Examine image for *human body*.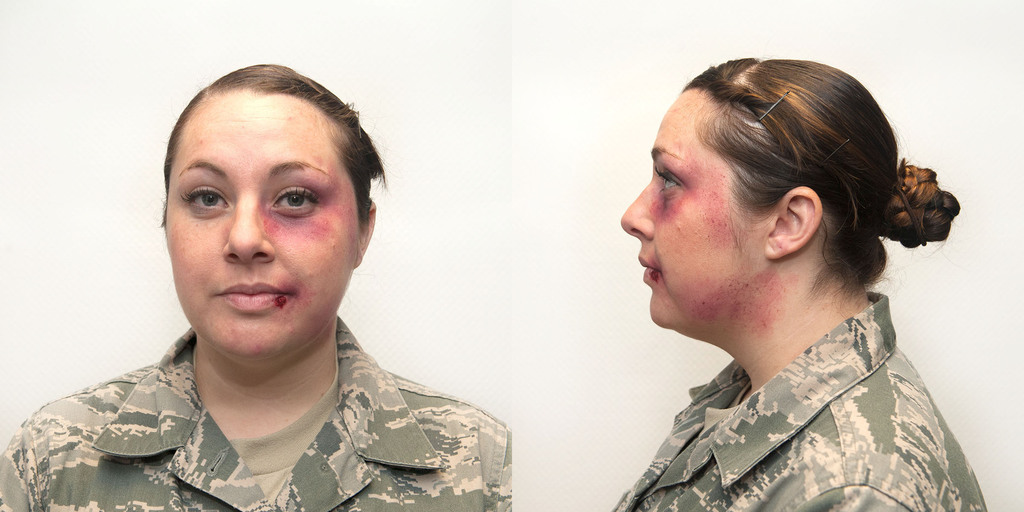
Examination result: (538, 83, 1011, 509).
